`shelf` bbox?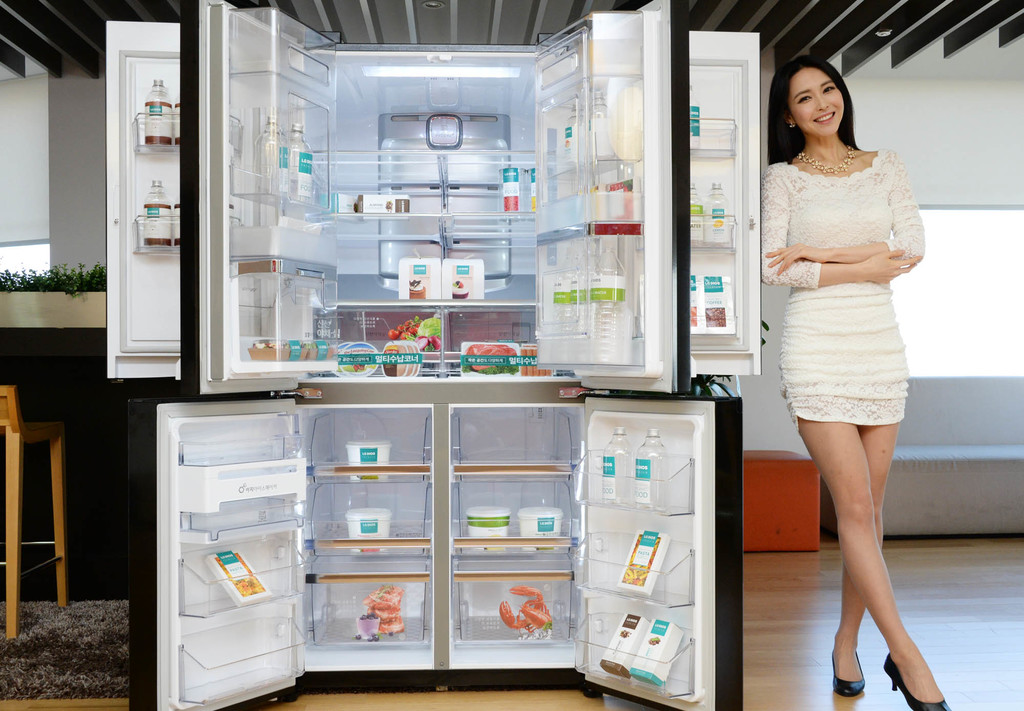
[460, 300, 580, 368]
